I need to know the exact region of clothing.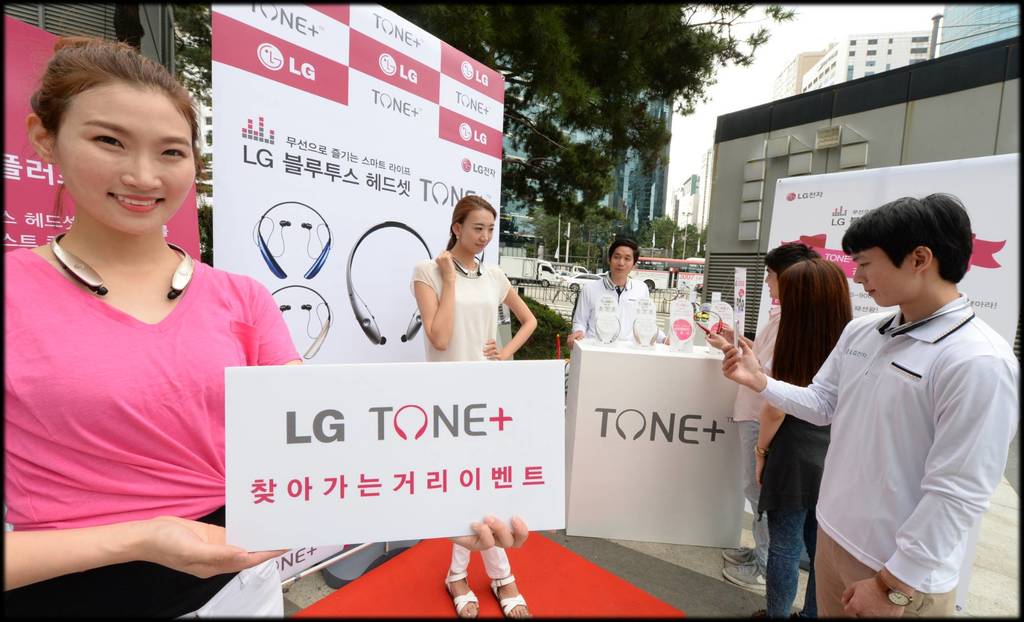
Region: [x1=410, y1=248, x2=518, y2=579].
